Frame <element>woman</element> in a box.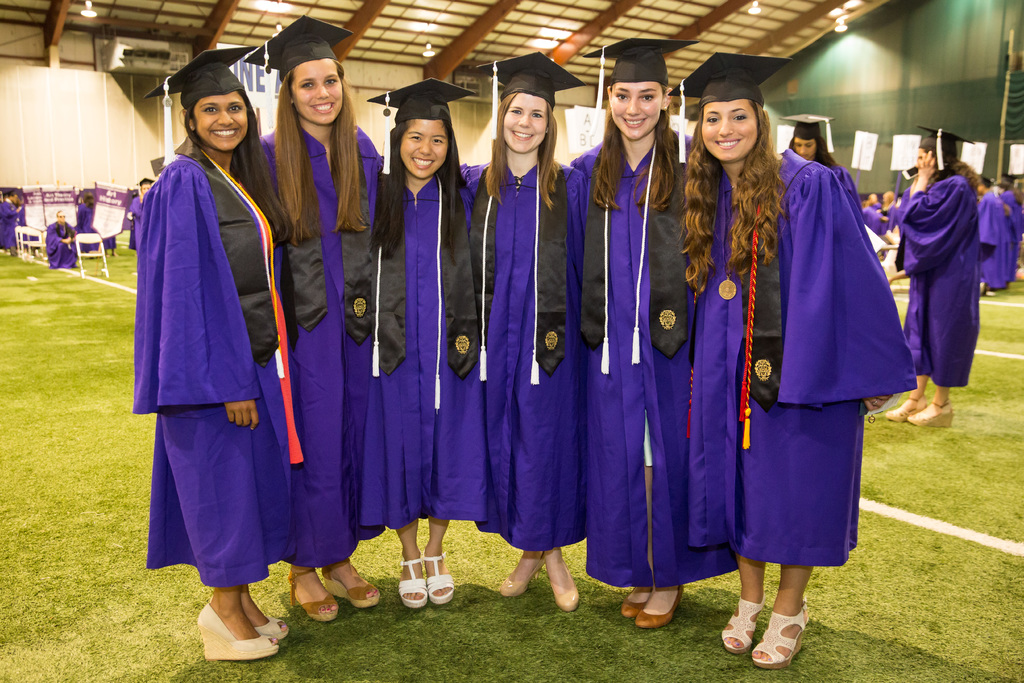
l=879, t=128, r=979, b=431.
